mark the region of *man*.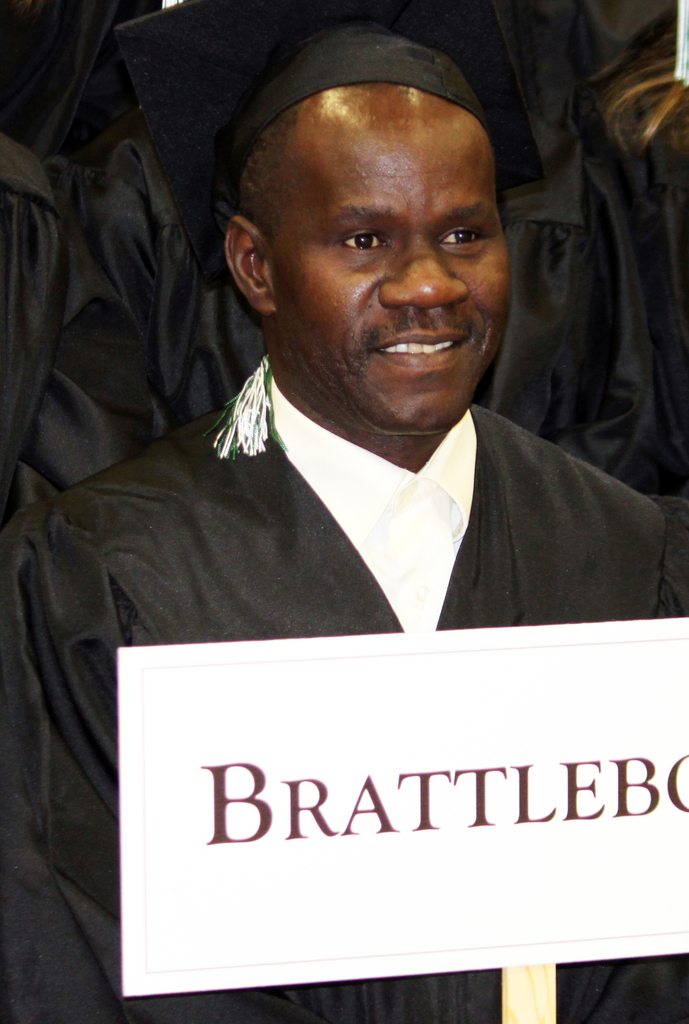
Region: x1=12, y1=12, x2=687, y2=1019.
